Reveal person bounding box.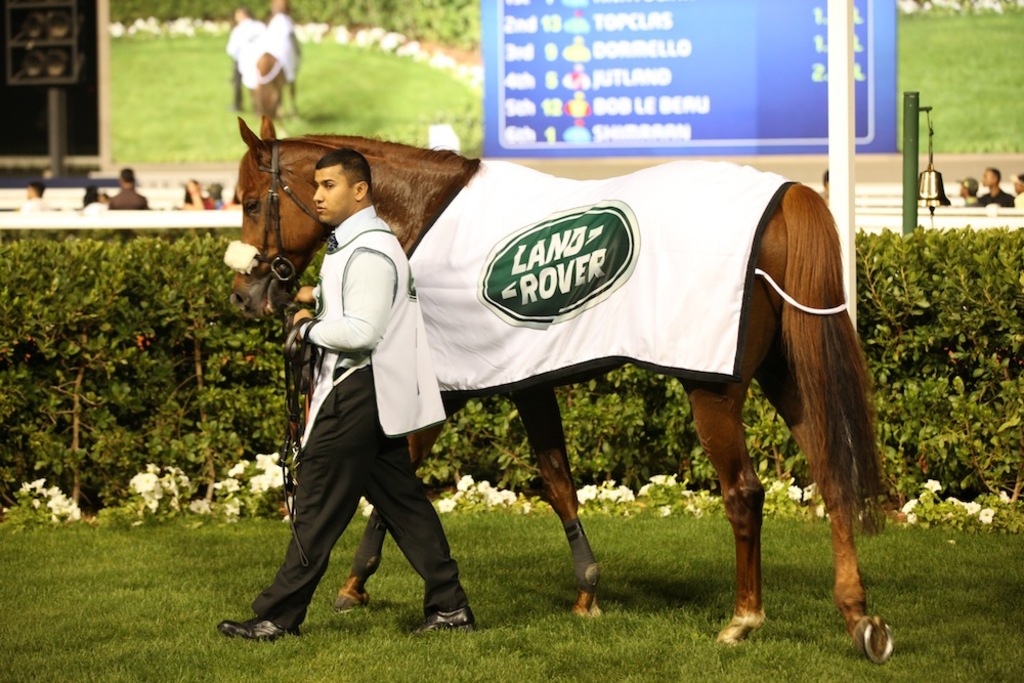
Revealed: {"x1": 83, "y1": 181, "x2": 109, "y2": 214}.
